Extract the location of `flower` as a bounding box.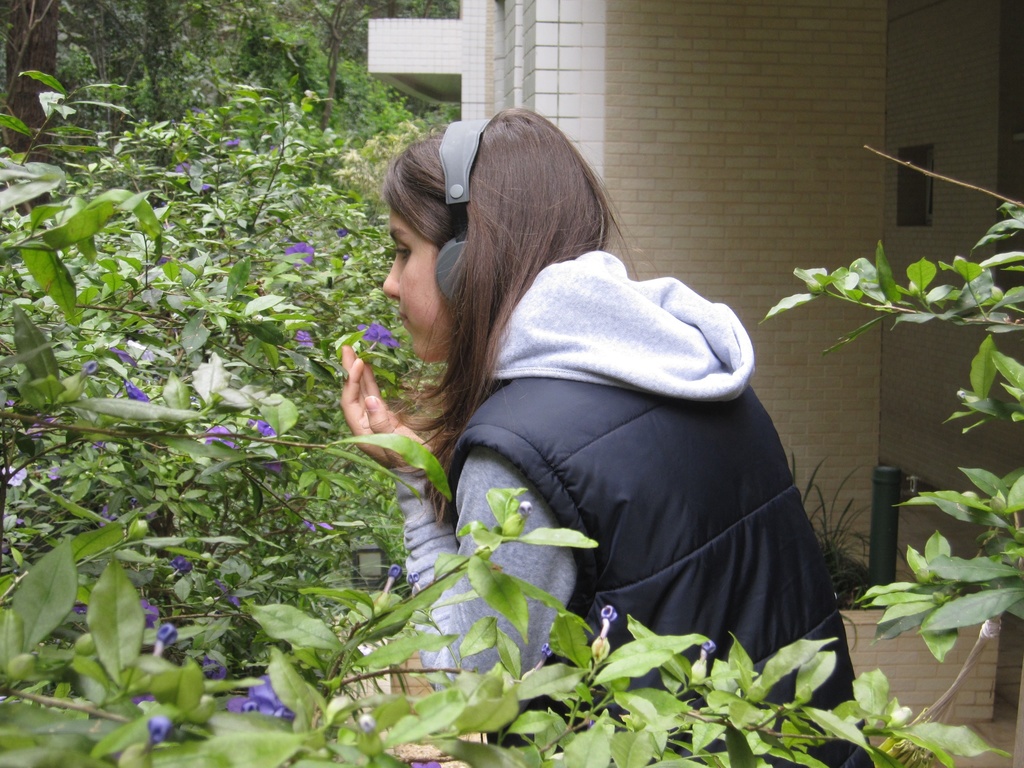
BBox(202, 654, 223, 675).
